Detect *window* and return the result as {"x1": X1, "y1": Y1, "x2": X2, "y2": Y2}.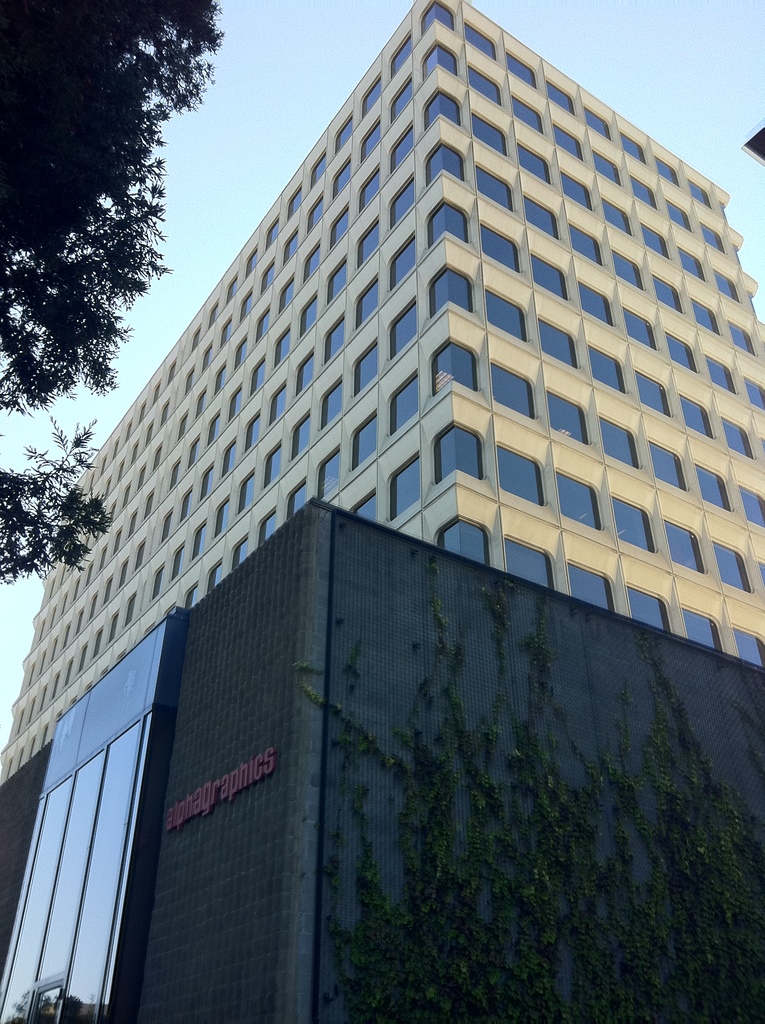
{"x1": 58, "y1": 563, "x2": 65, "y2": 588}.
